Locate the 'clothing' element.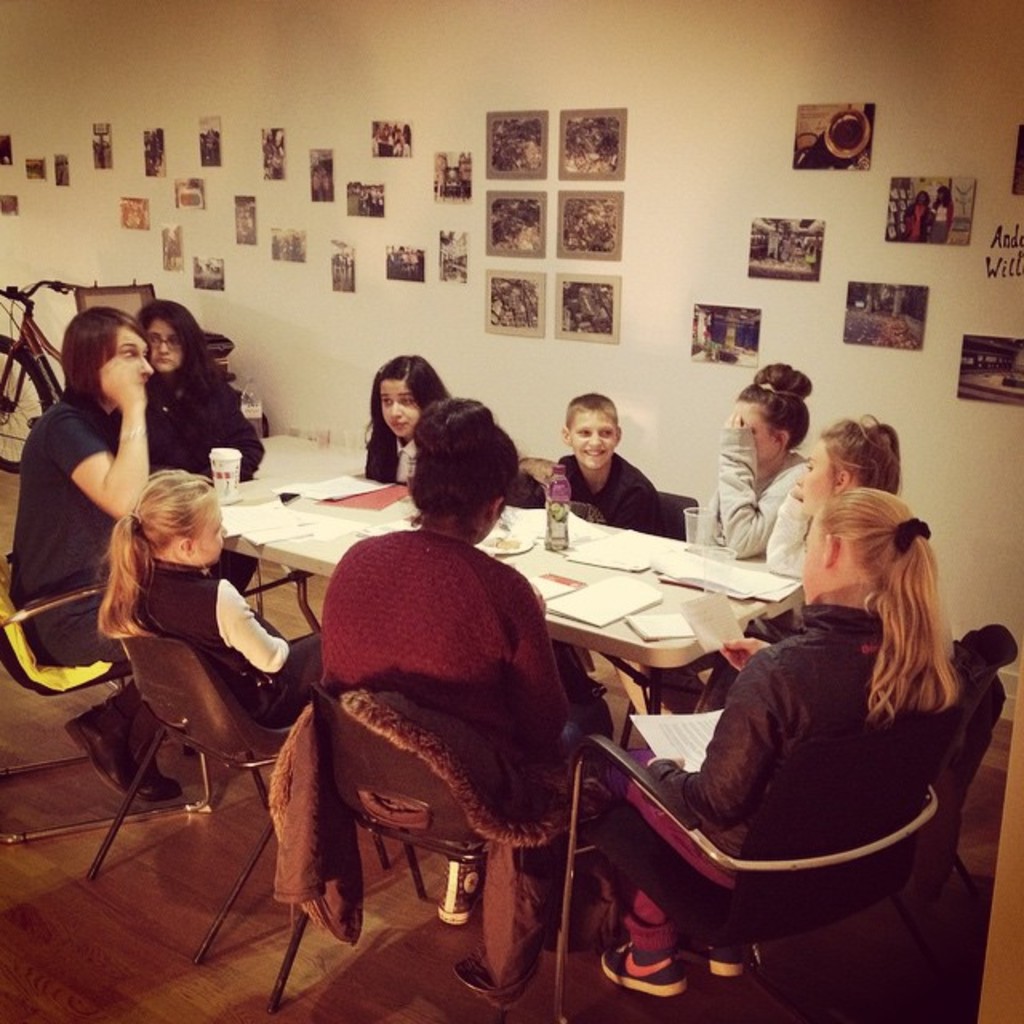
Element bbox: Rect(554, 453, 664, 541).
